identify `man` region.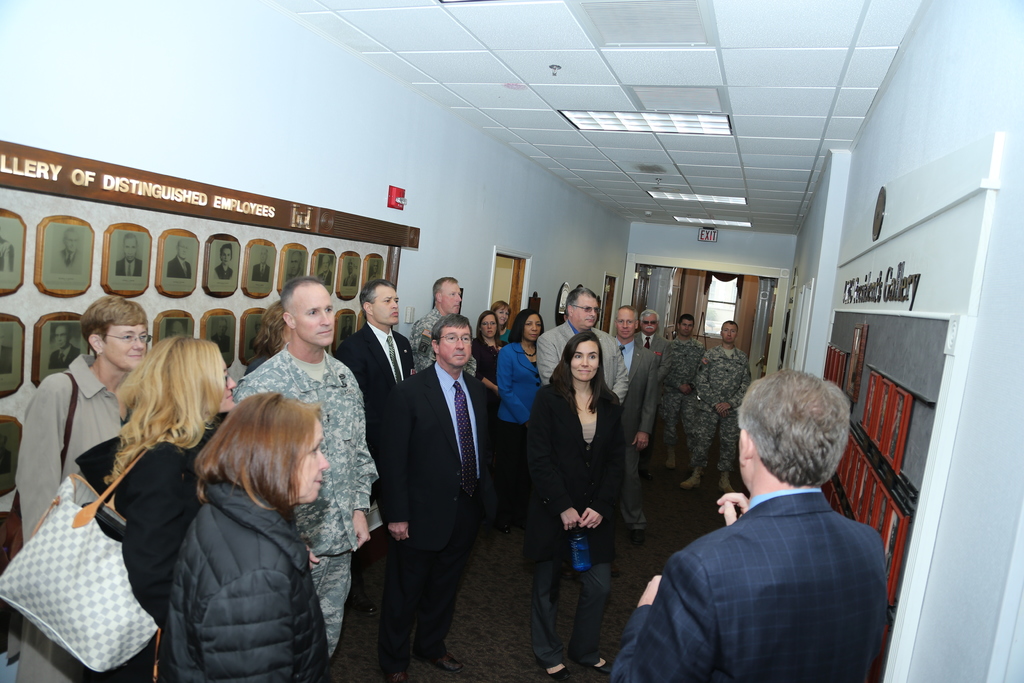
Region: box=[252, 250, 268, 282].
